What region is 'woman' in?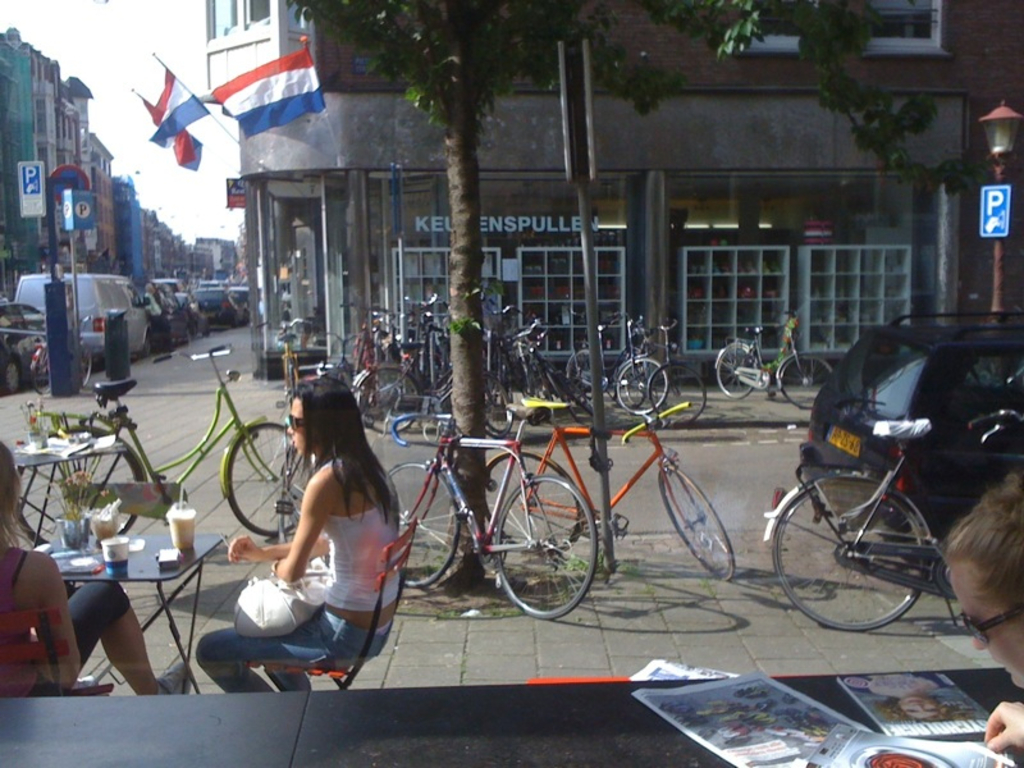
BBox(850, 672, 984, 726).
